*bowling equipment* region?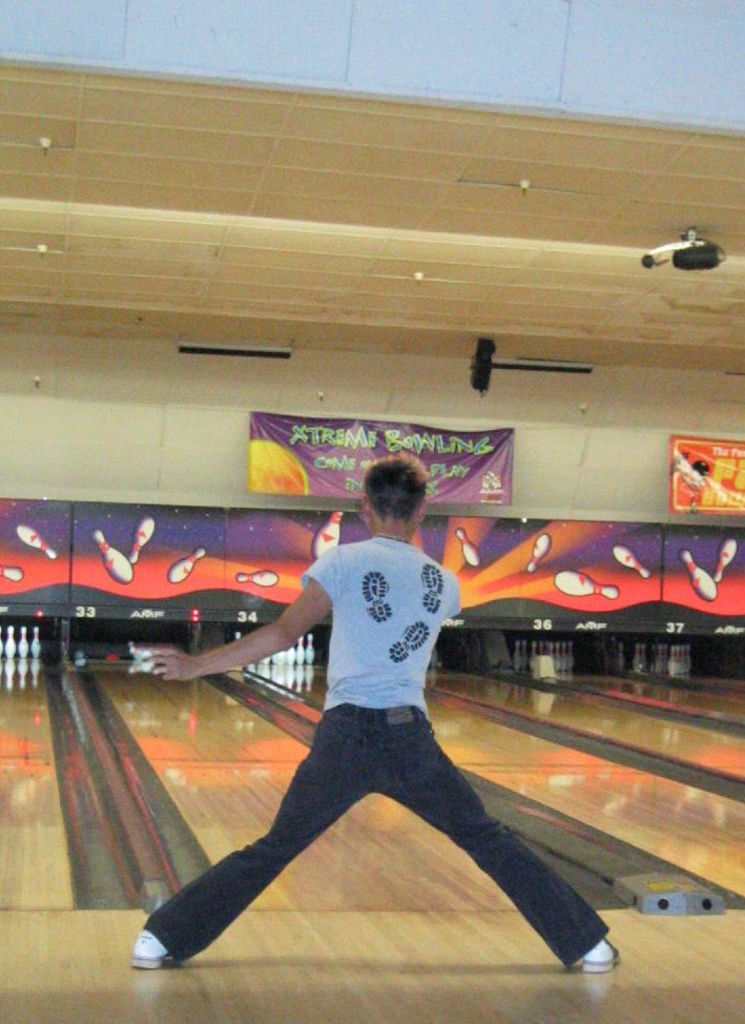
locate(130, 515, 159, 565)
